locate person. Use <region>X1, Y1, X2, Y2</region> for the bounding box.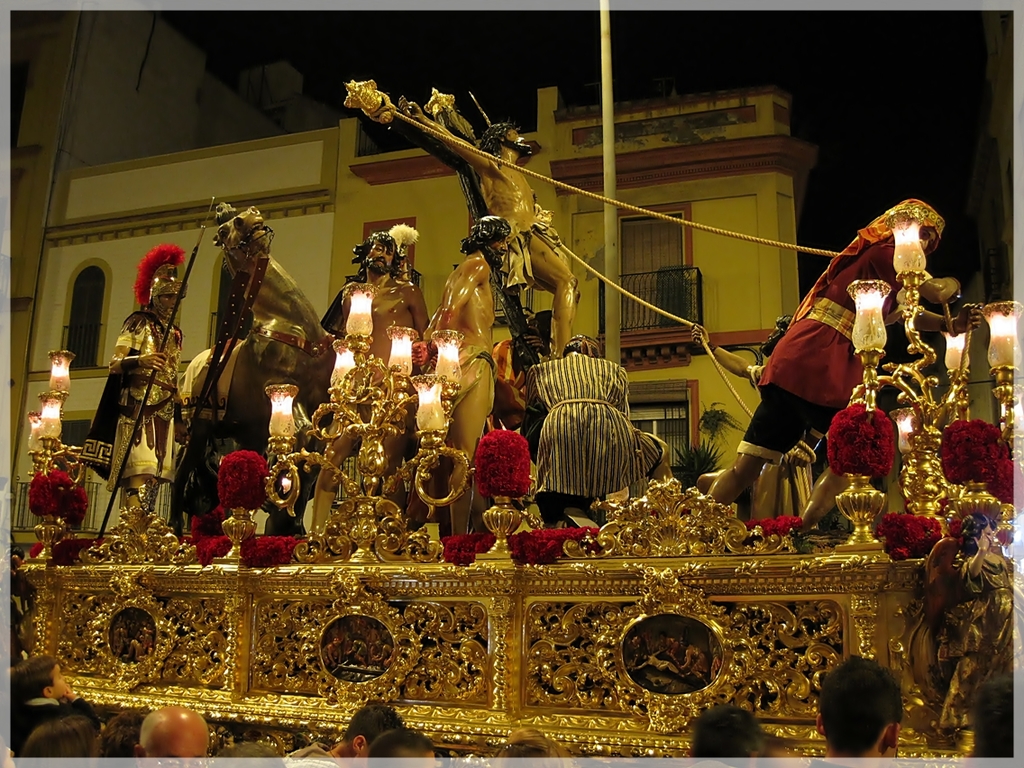
<region>431, 218, 510, 535</region>.
